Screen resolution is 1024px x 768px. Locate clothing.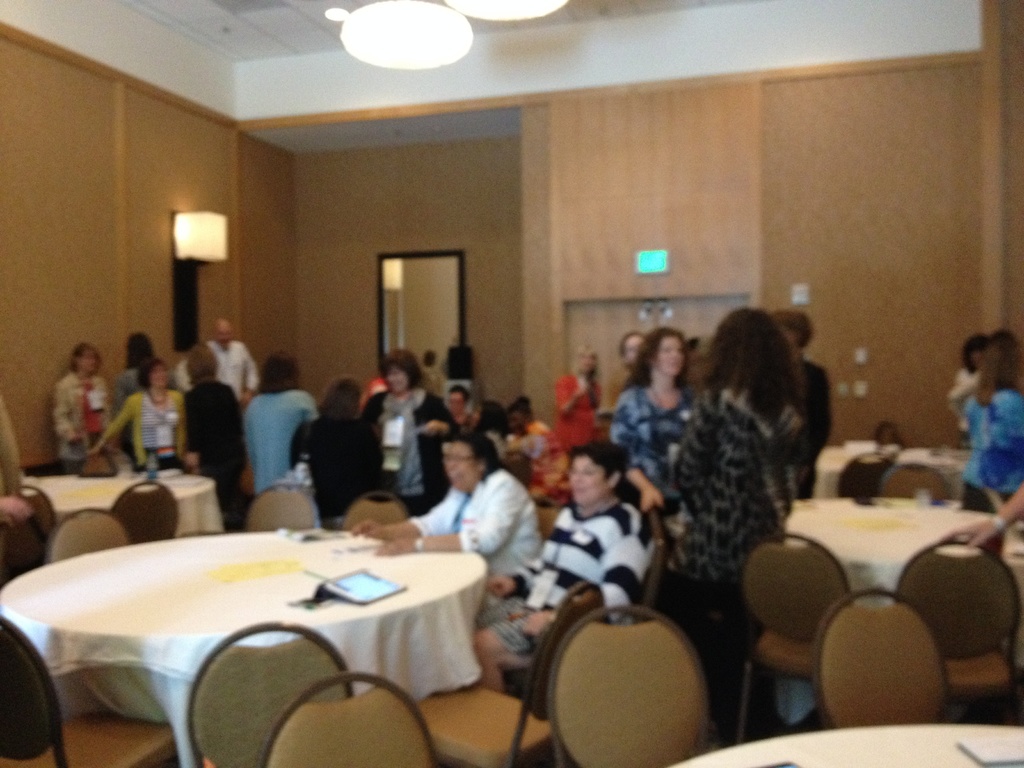
locate(664, 381, 811, 707).
